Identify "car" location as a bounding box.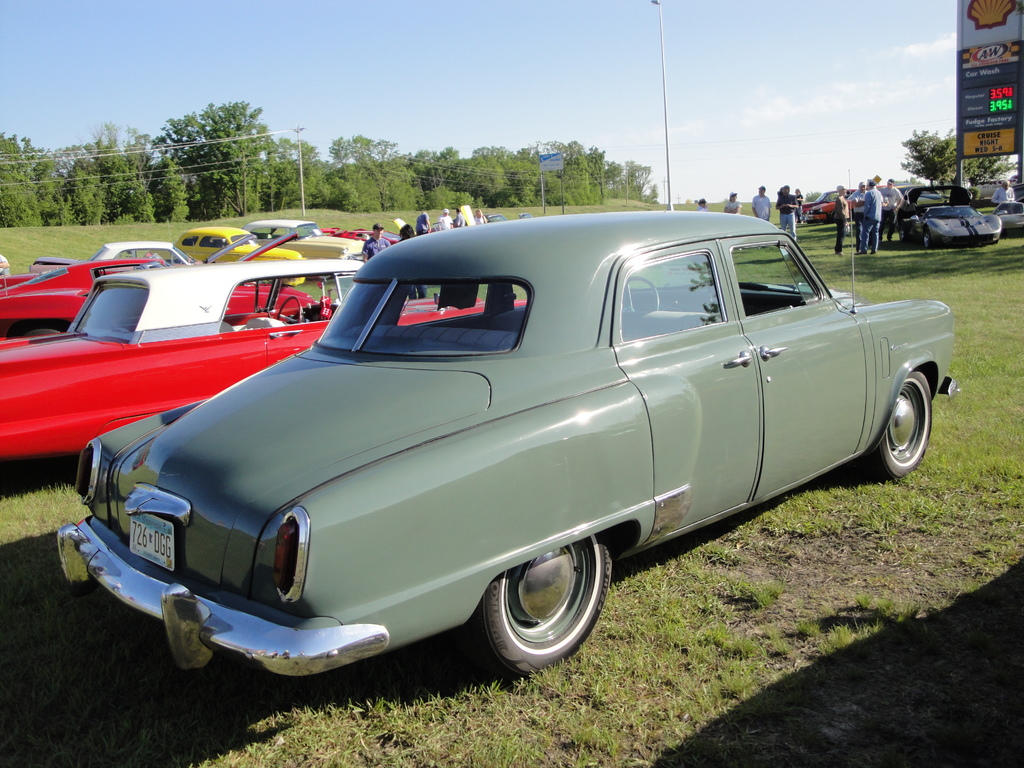
(x1=93, y1=233, x2=212, y2=268).
